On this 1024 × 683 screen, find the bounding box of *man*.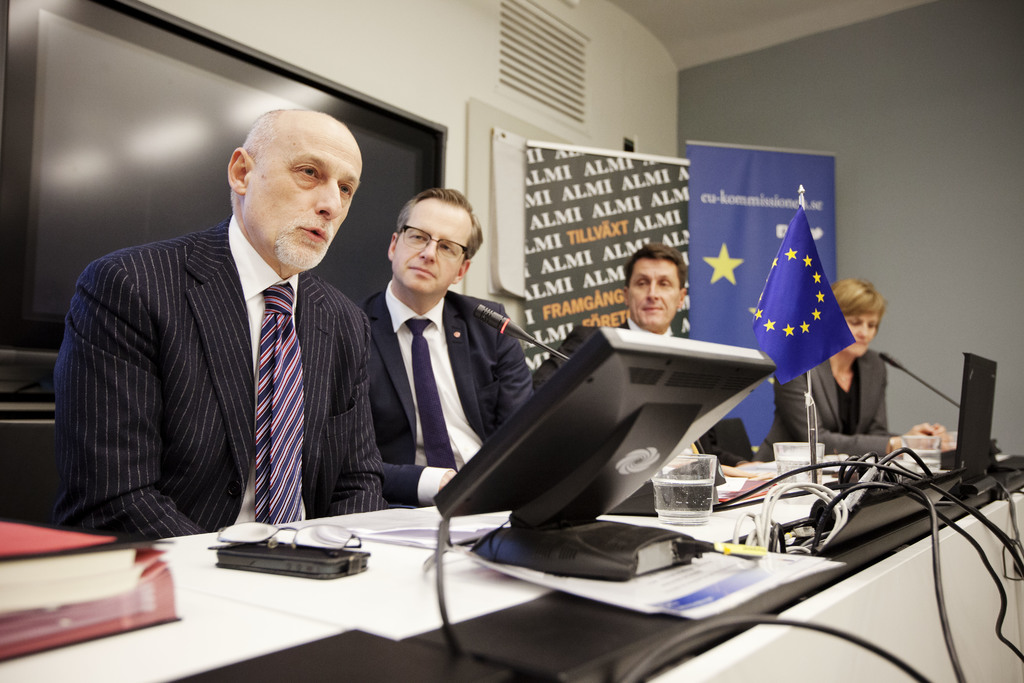
Bounding box: {"x1": 357, "y1": 183, "x2": 542, "y2": 507}.
